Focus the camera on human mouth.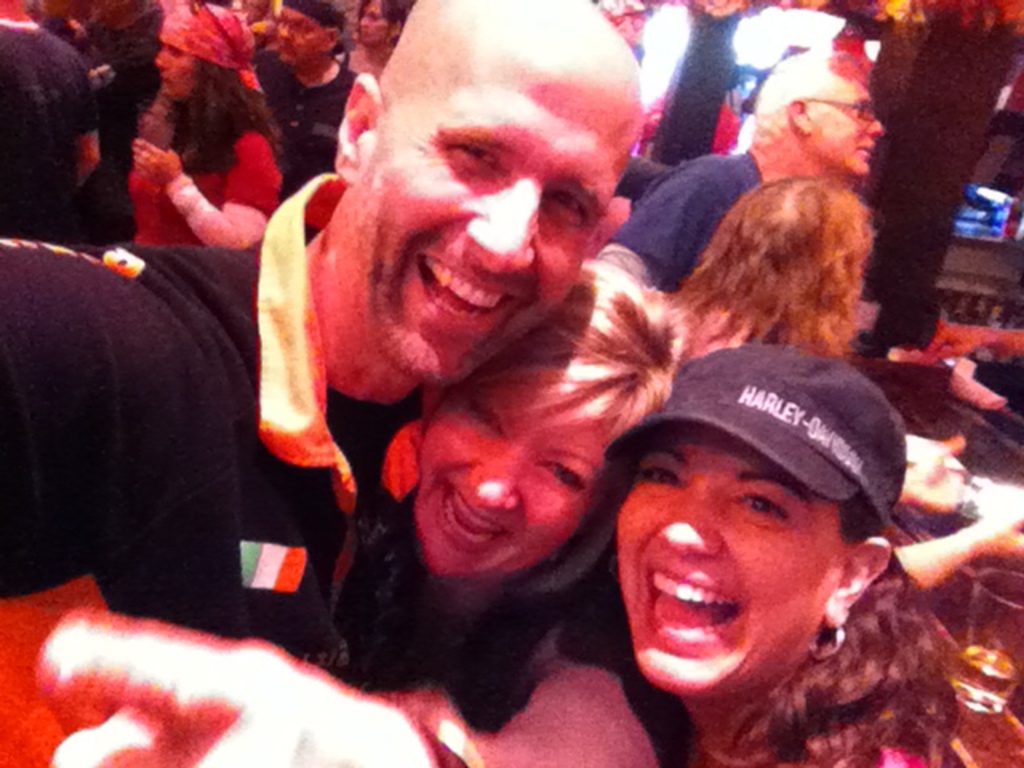
Focus region: bbox=[856, 139, 870, 157].
